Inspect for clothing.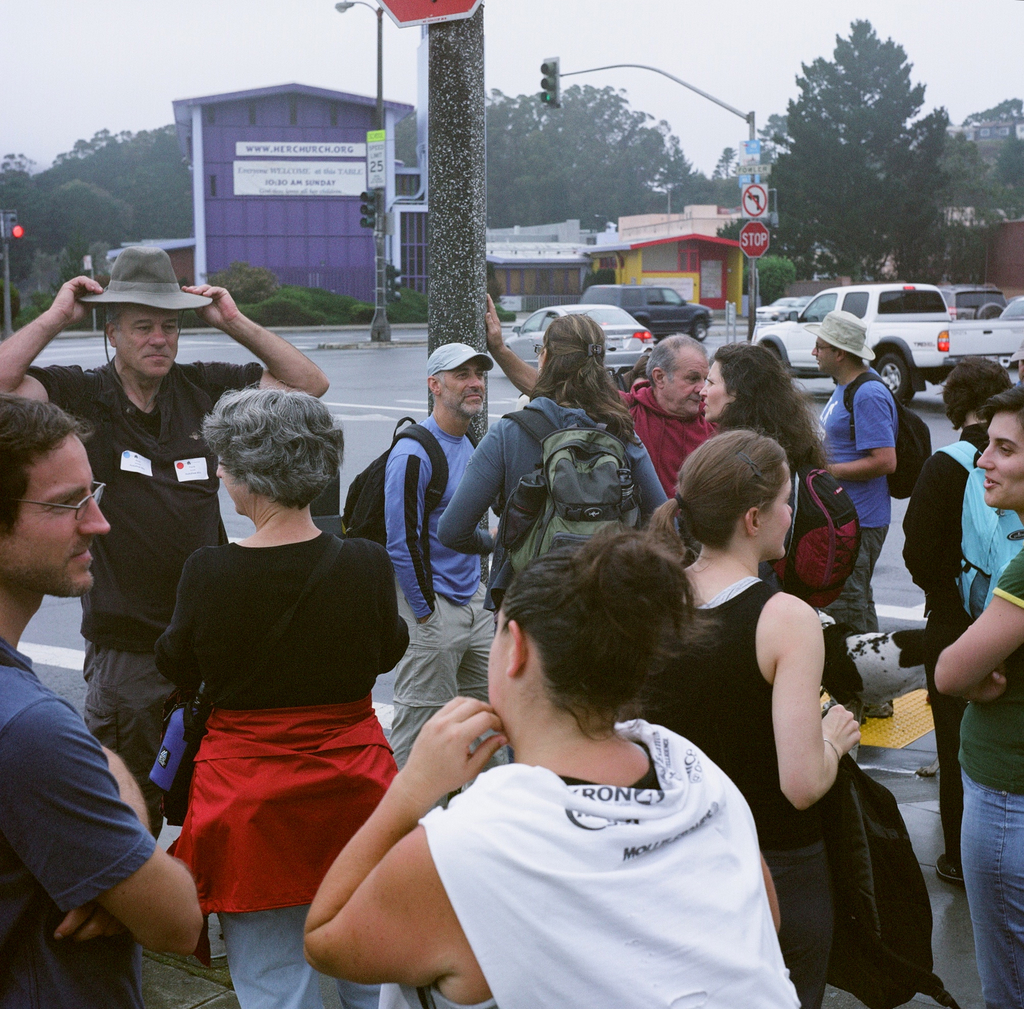
Inspection: left=0, top=653, right=154, bottom=1005.
